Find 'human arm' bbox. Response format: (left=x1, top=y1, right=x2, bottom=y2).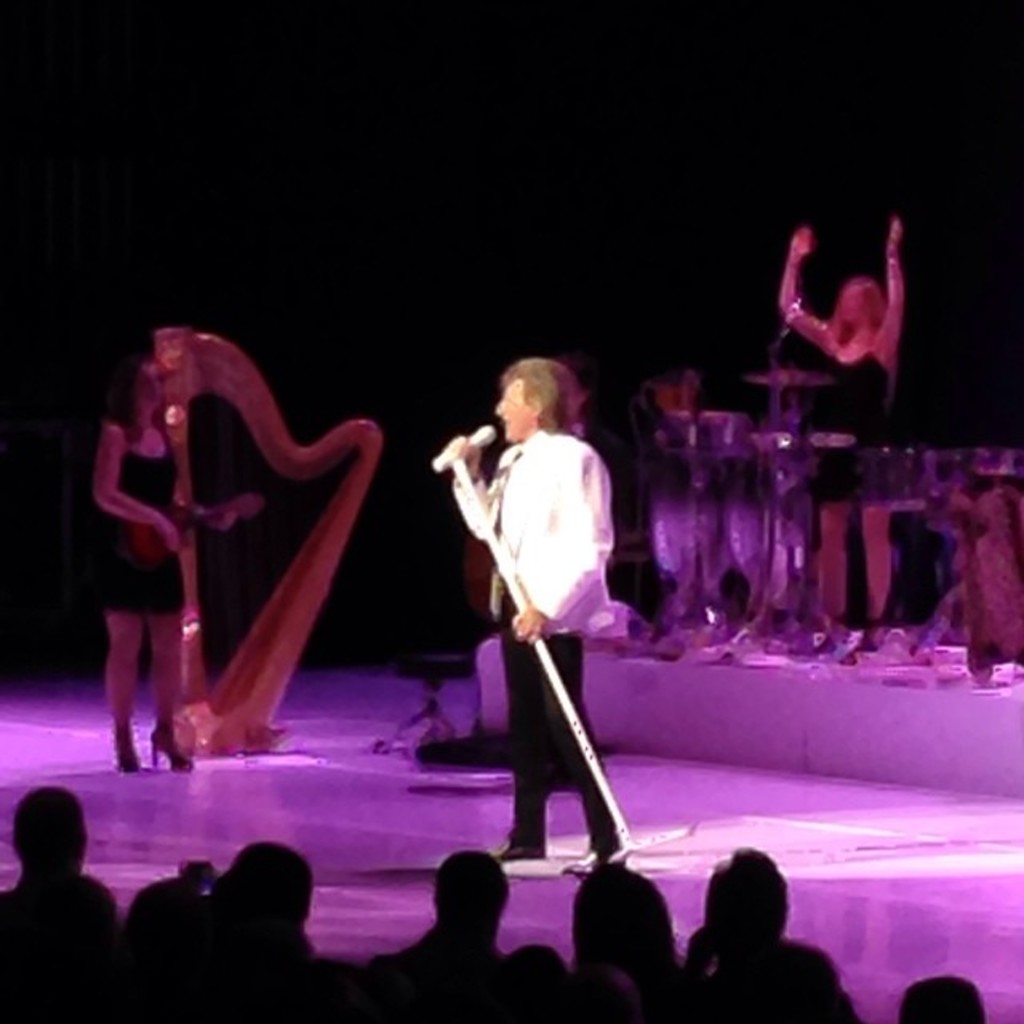
(left=445, top=432, right=501, bottom=544).
